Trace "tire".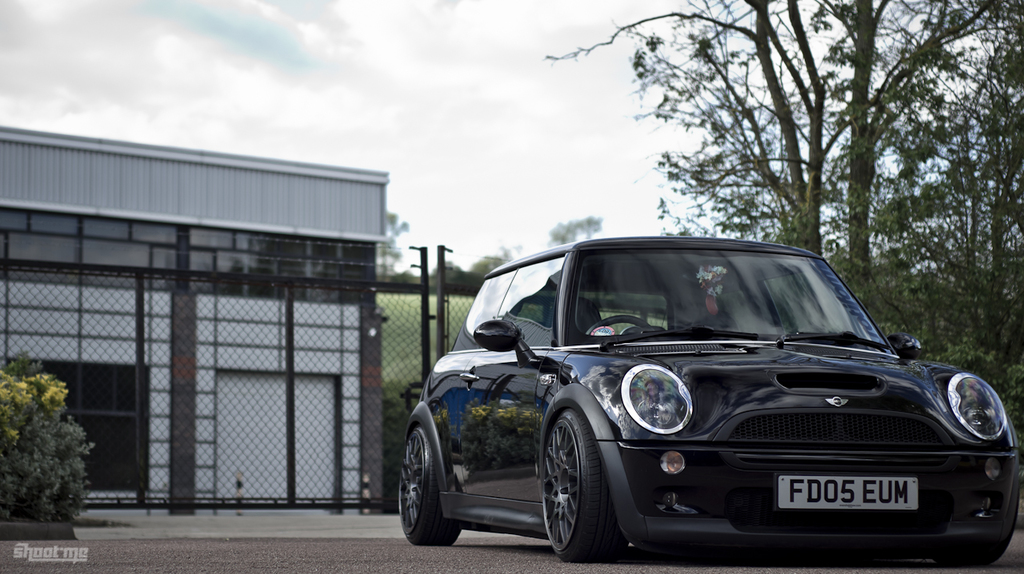
Traced to left=398, top=425, right=459, bottom=546.
